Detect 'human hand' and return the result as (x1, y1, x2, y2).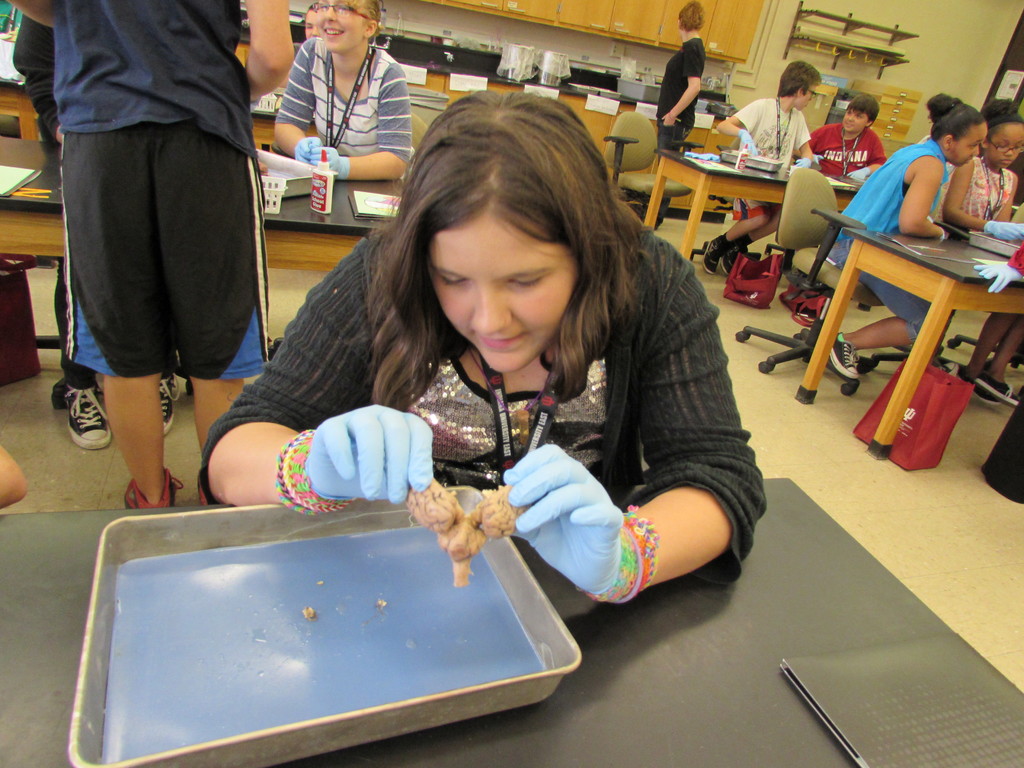
(814, 154, 824, 170).
